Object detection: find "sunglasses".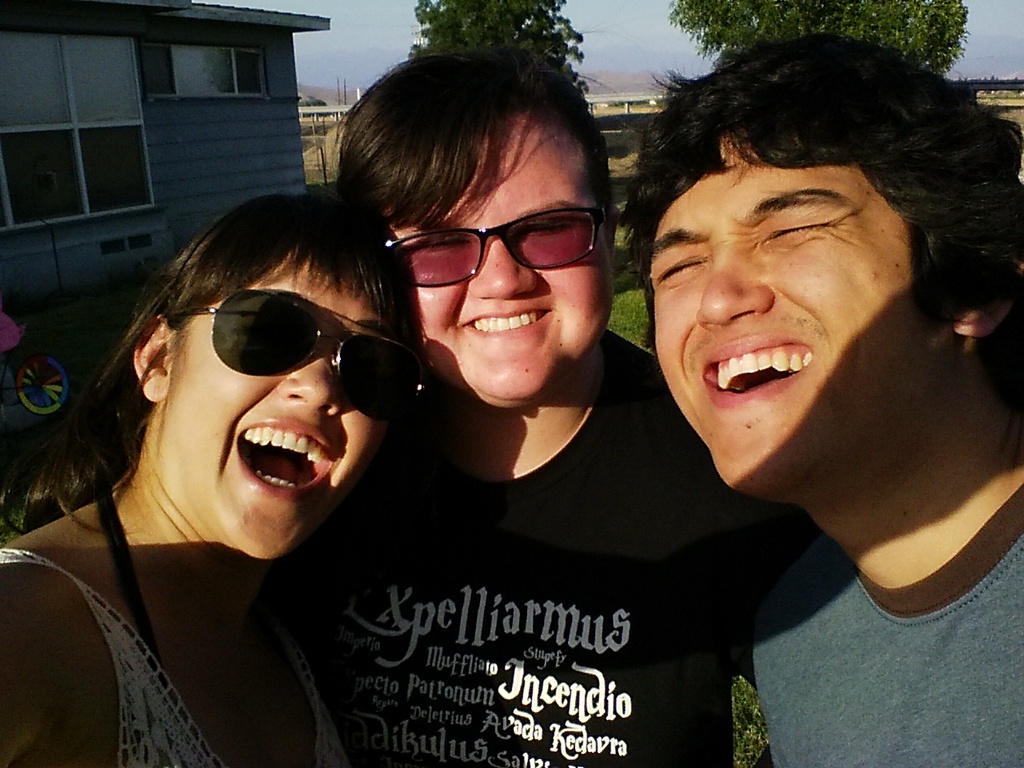
383/207/605/287.
